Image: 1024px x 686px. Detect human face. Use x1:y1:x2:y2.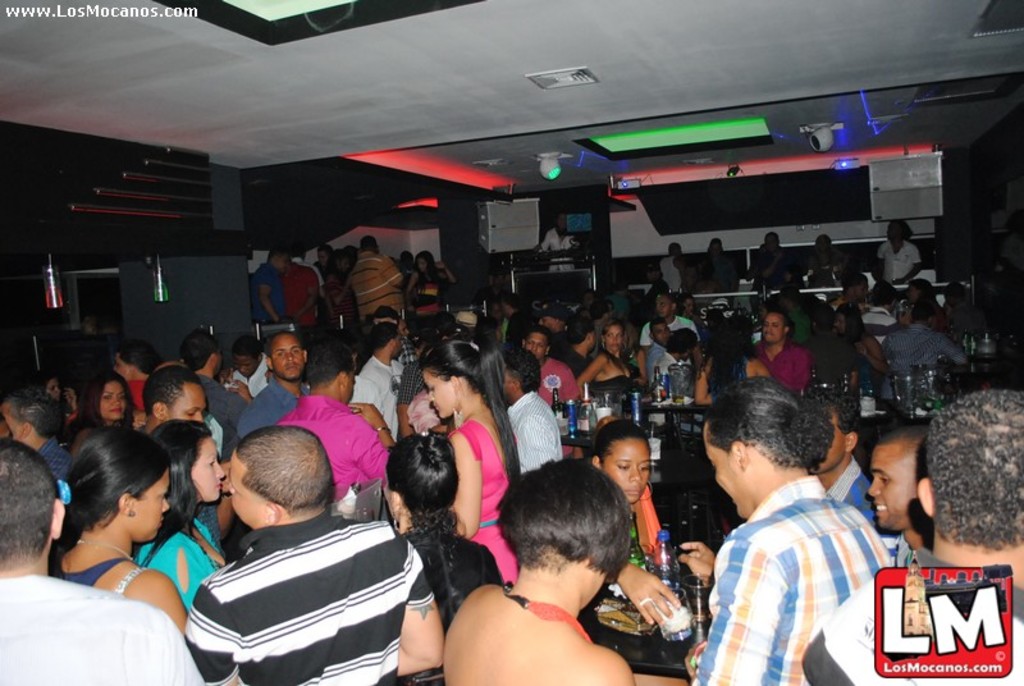
169:384:211:420.
